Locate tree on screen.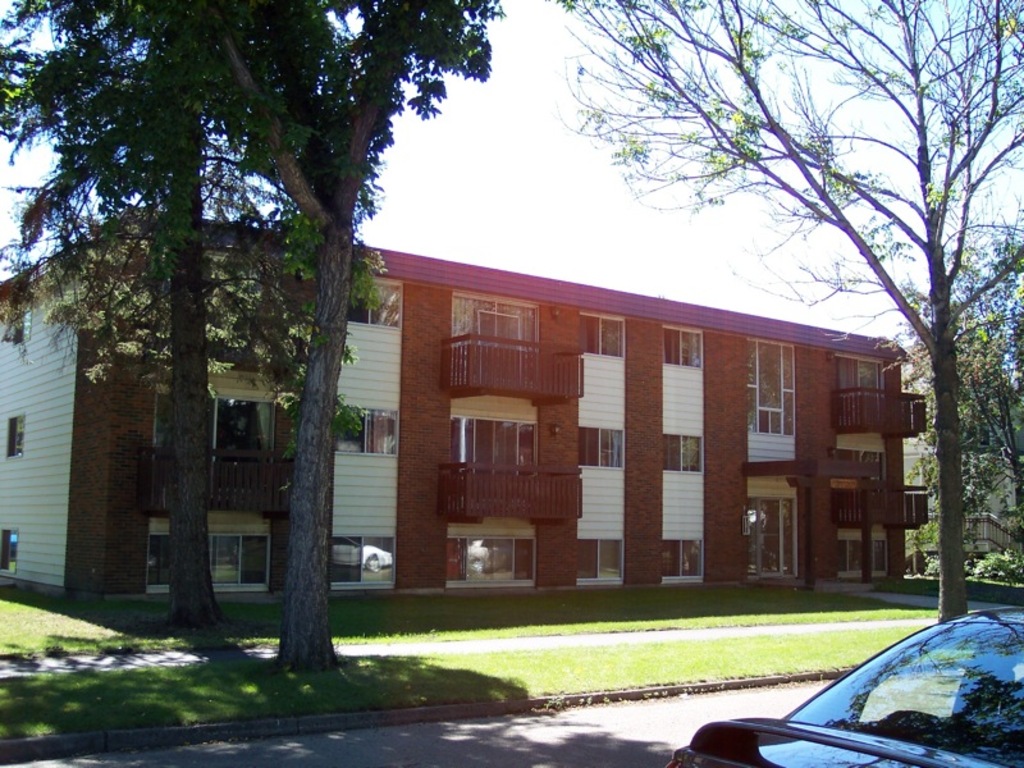
On screen at 0:0:494:672.
